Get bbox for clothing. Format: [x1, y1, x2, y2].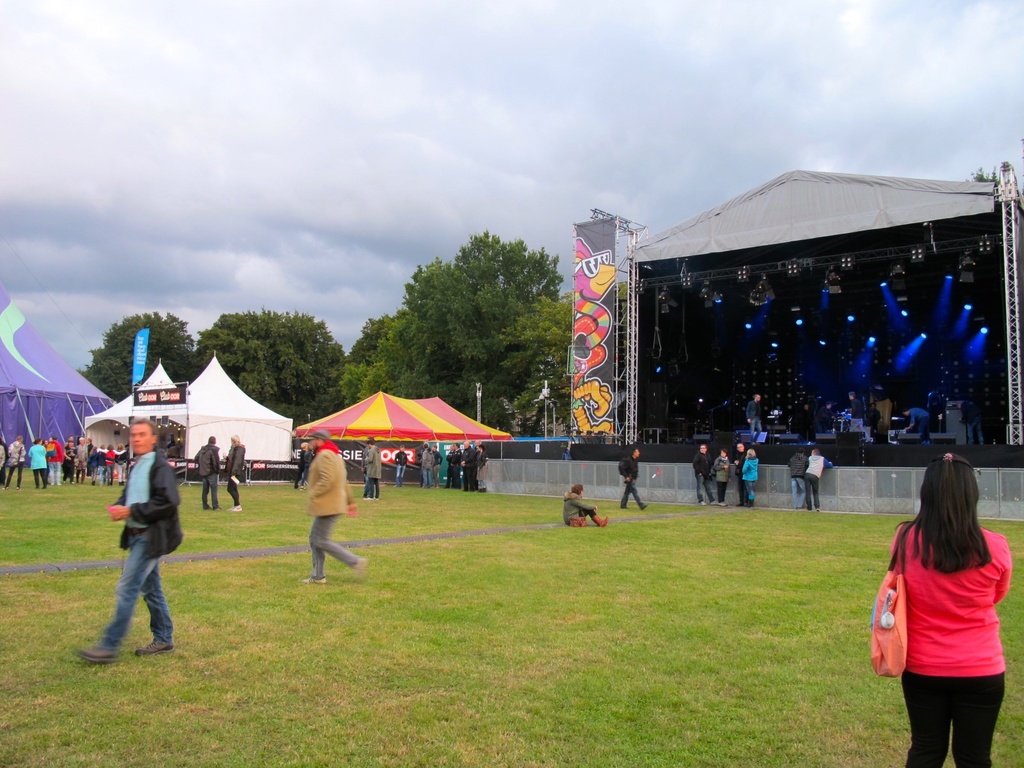
[621, 452, 644, 509].
